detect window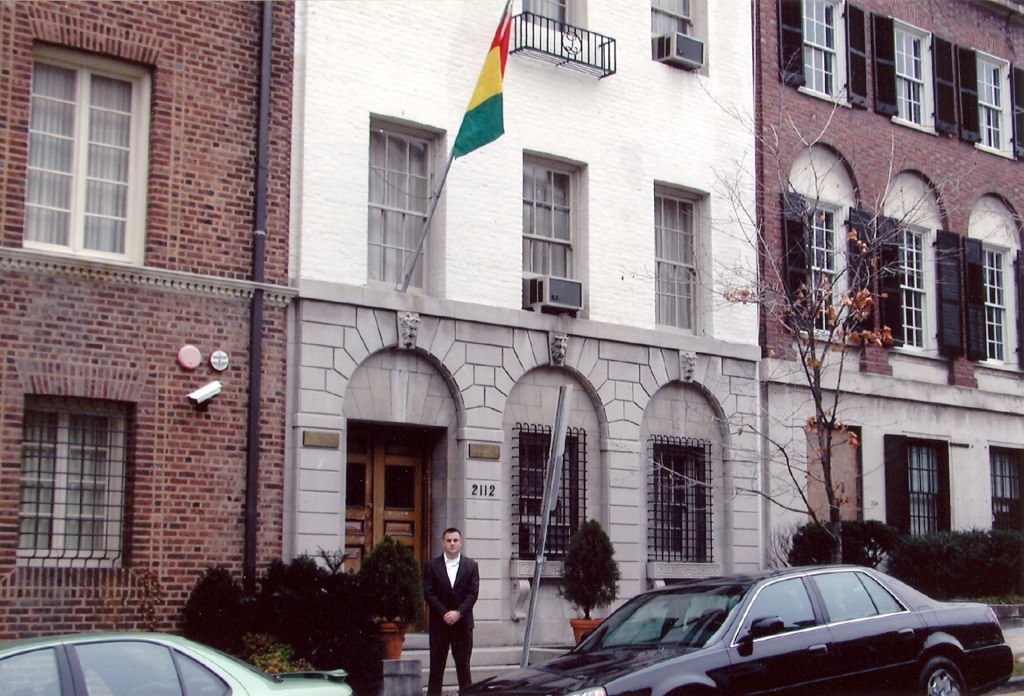
rect(19, 396, 129, 570)
